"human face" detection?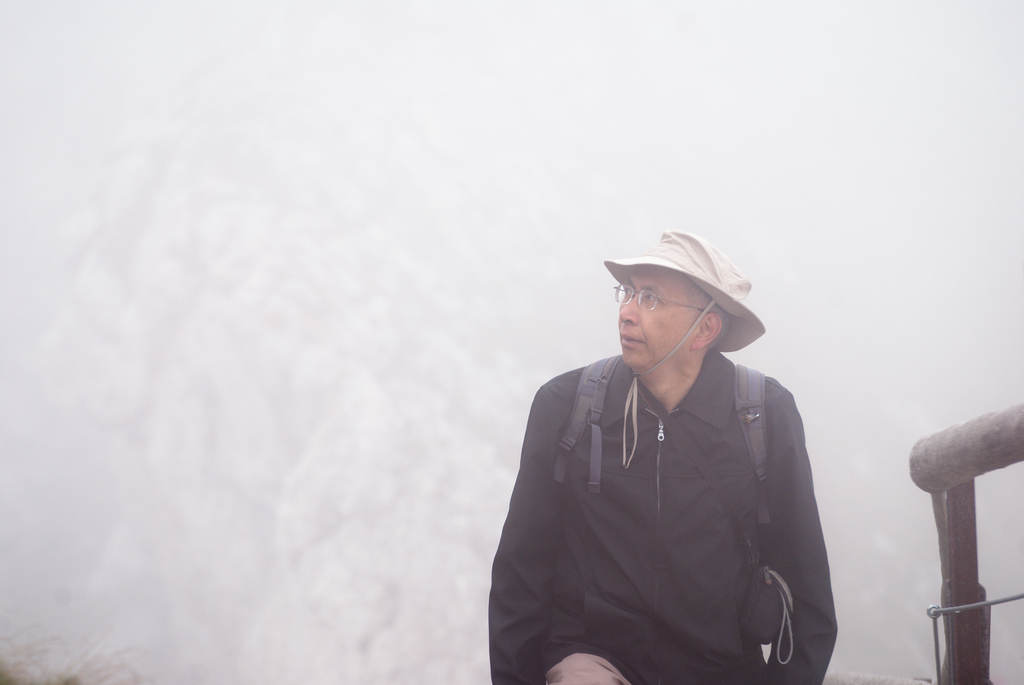
pyautogui.locateOnScreen(620, 266, 700, 367)
